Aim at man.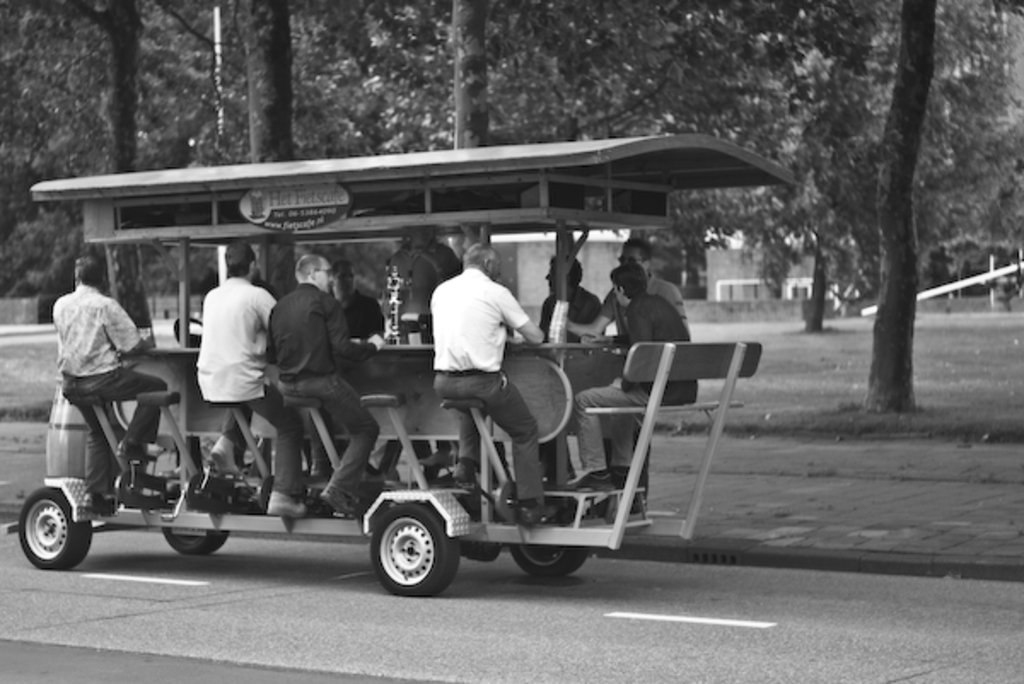
Aimed at l=560, t=264, r=696, b=495.
